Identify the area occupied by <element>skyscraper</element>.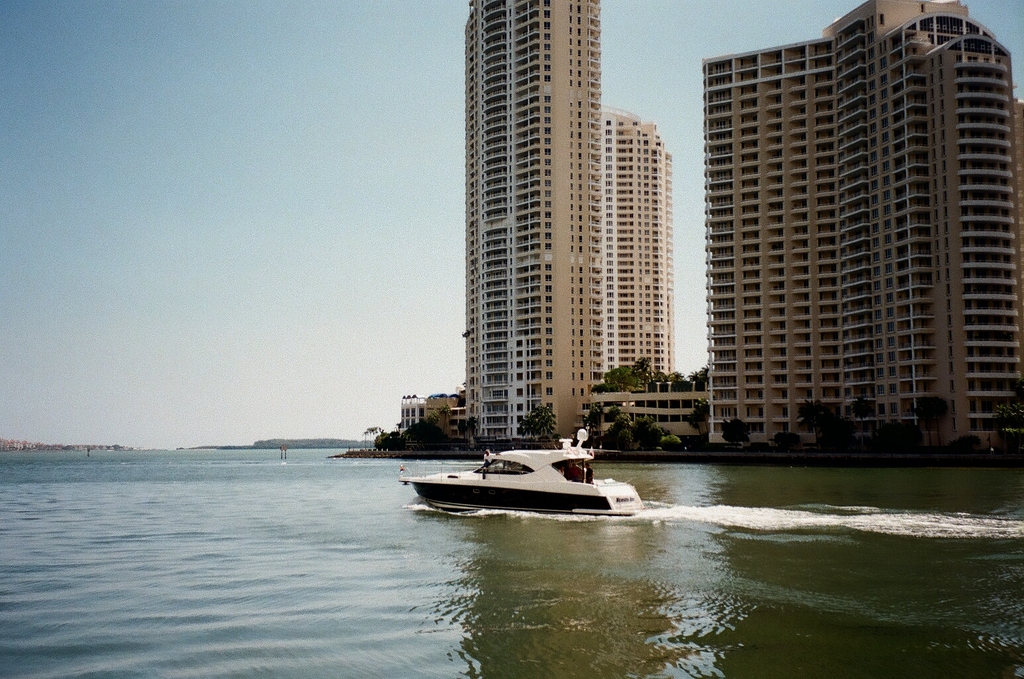
Area: 698 0 1023 437.
